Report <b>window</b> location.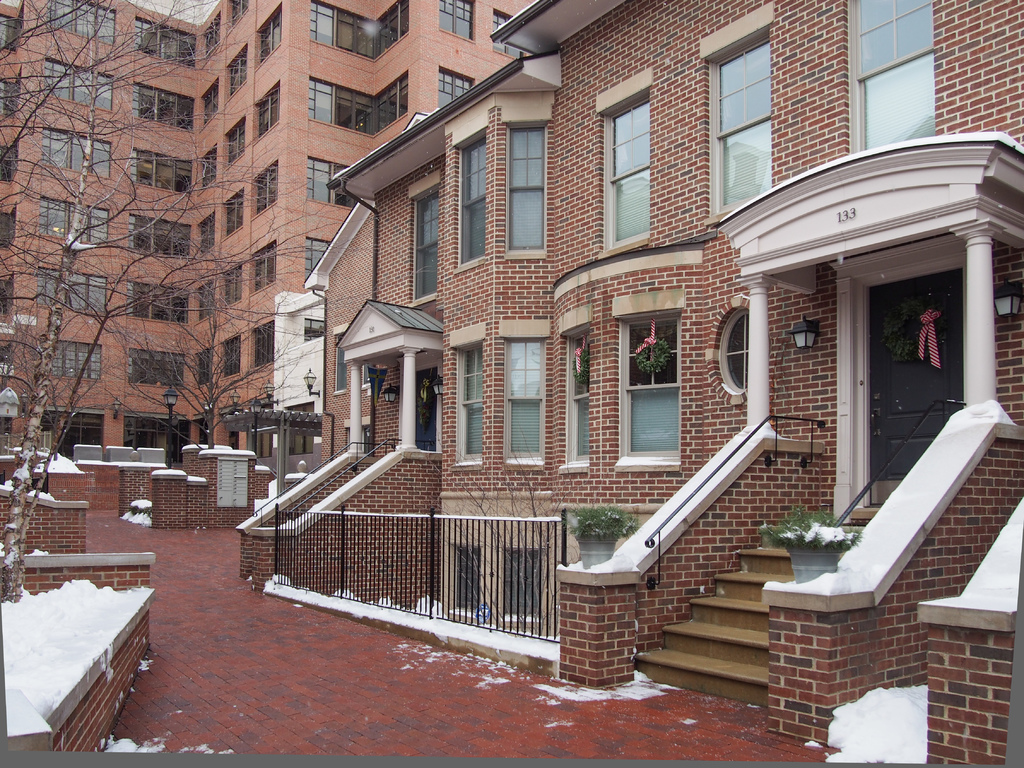
Report: <region>254, 1, 283, 67</region>.
